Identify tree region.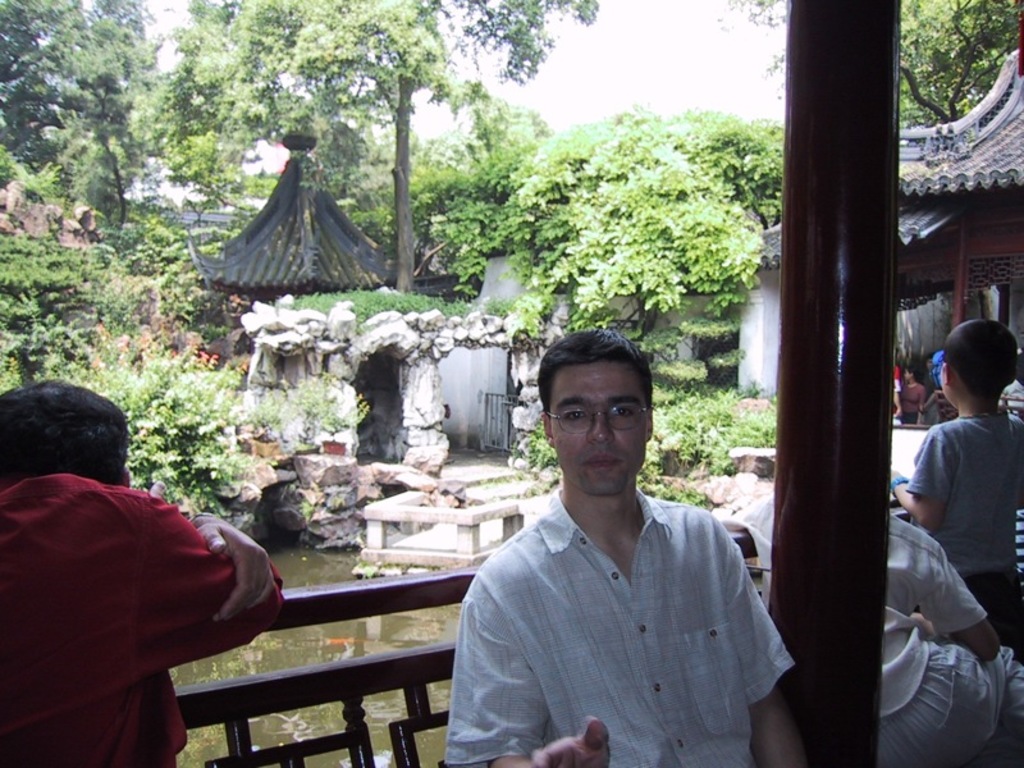
Region: 114 0 599 297.
